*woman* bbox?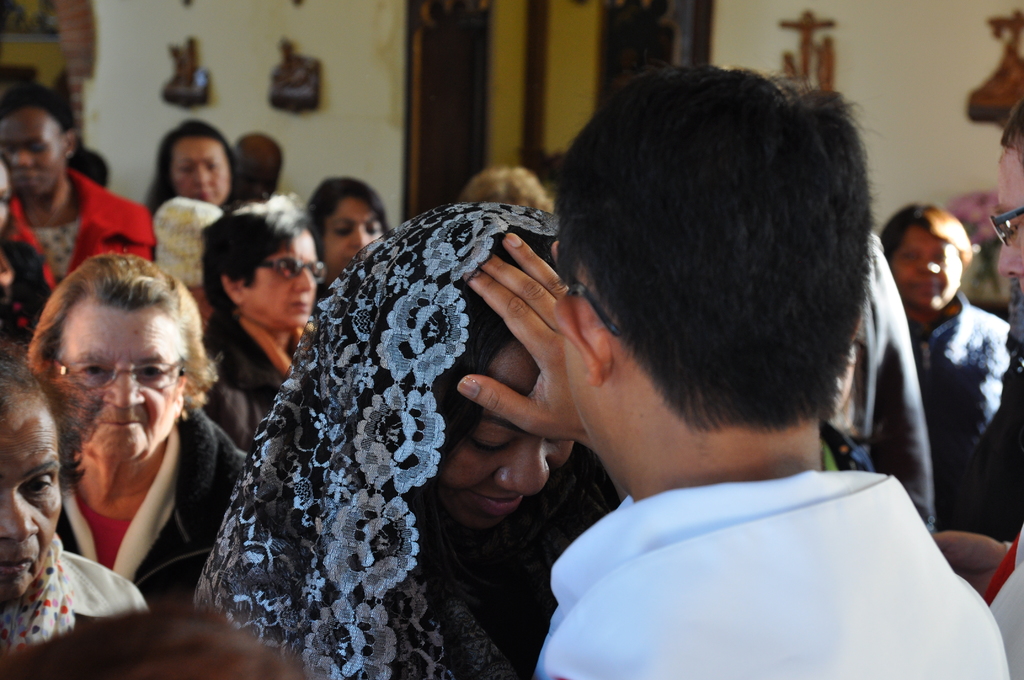
locate(305, 174, 394, 298)
